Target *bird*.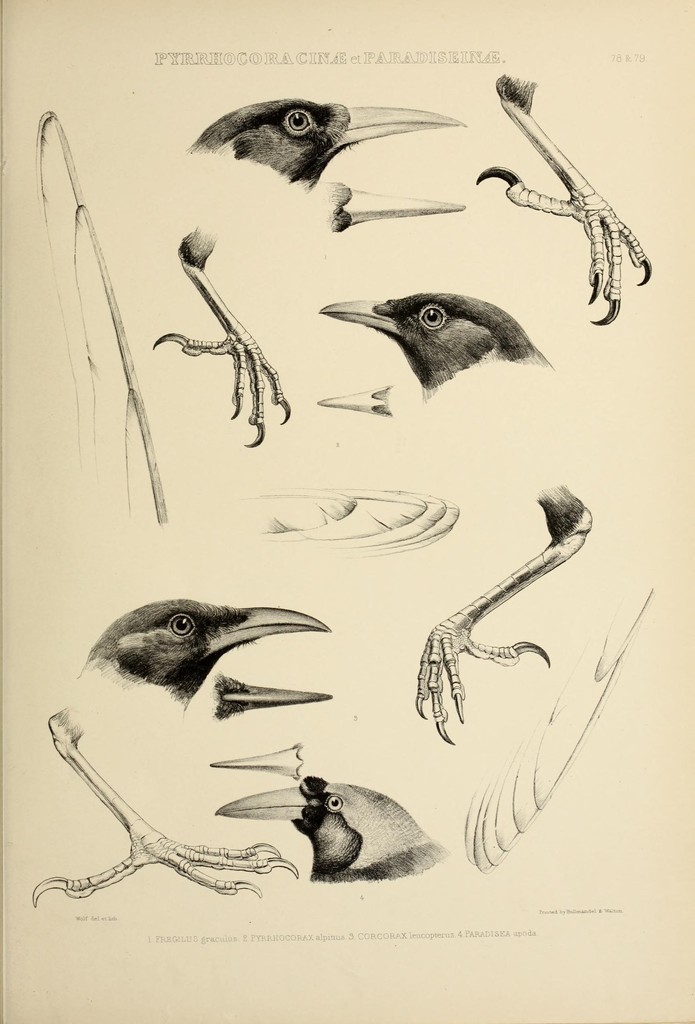
Target region: BBox(323, 284, 553, 397).
